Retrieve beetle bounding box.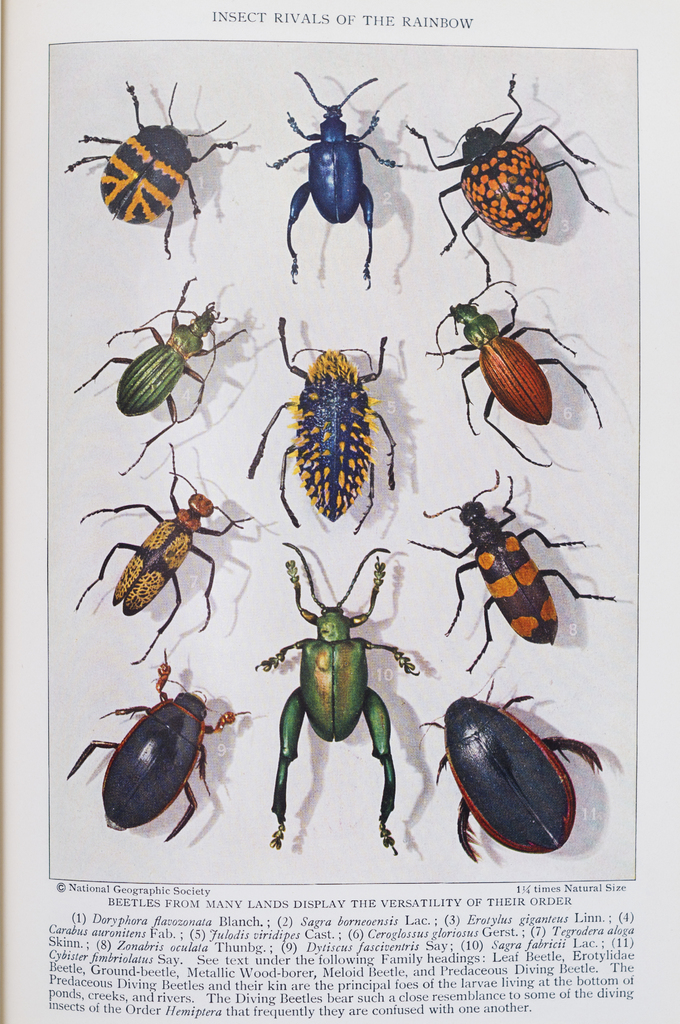
Bounding box: bbox=[72, 648, 247, 843].
